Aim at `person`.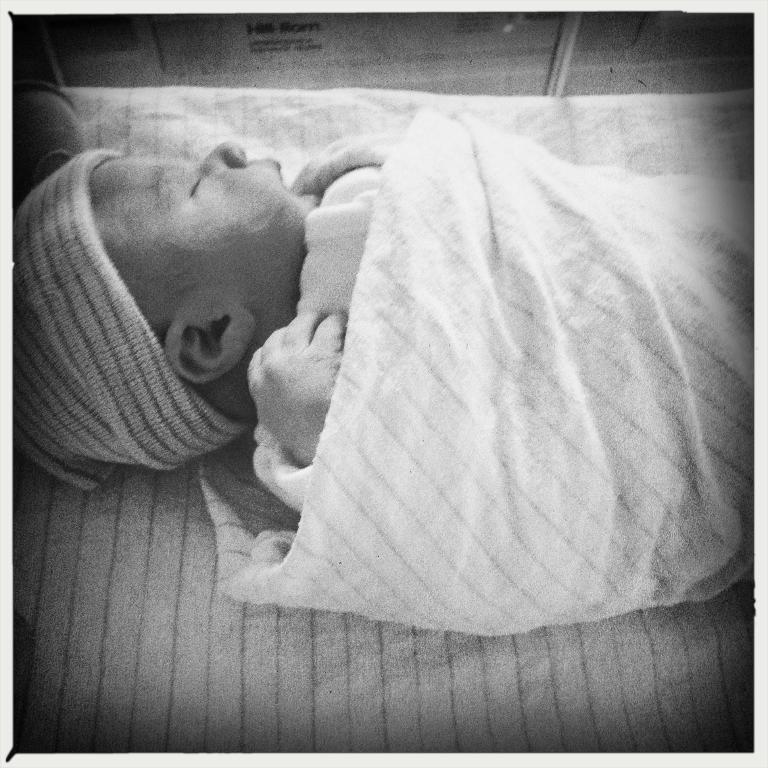
Aimed at x1=0 y1=138 x2=767 y2=522.
